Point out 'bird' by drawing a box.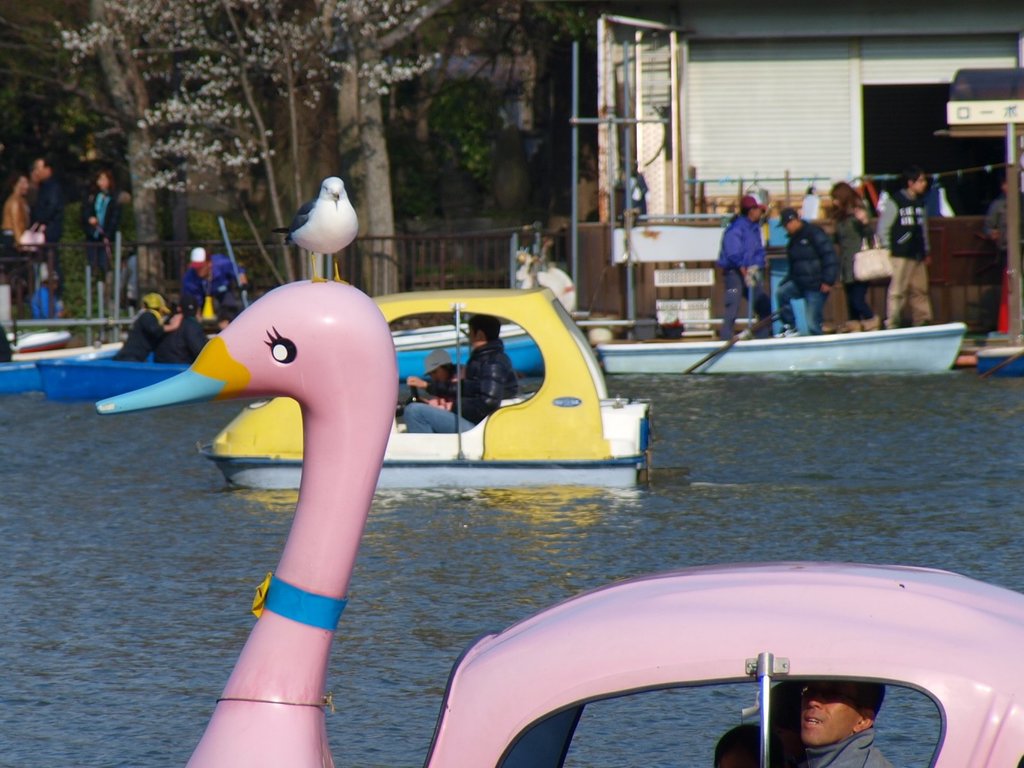
bbox(269, 170, 365, 259).
